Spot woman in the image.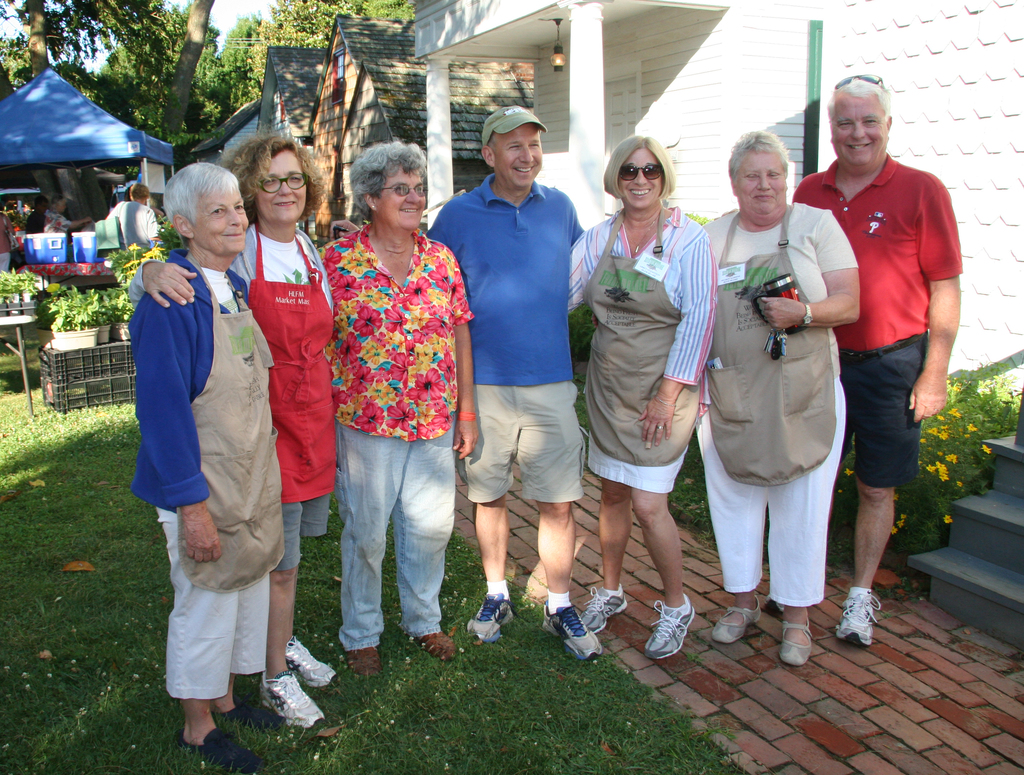
woman found at [692,123,867,671].
